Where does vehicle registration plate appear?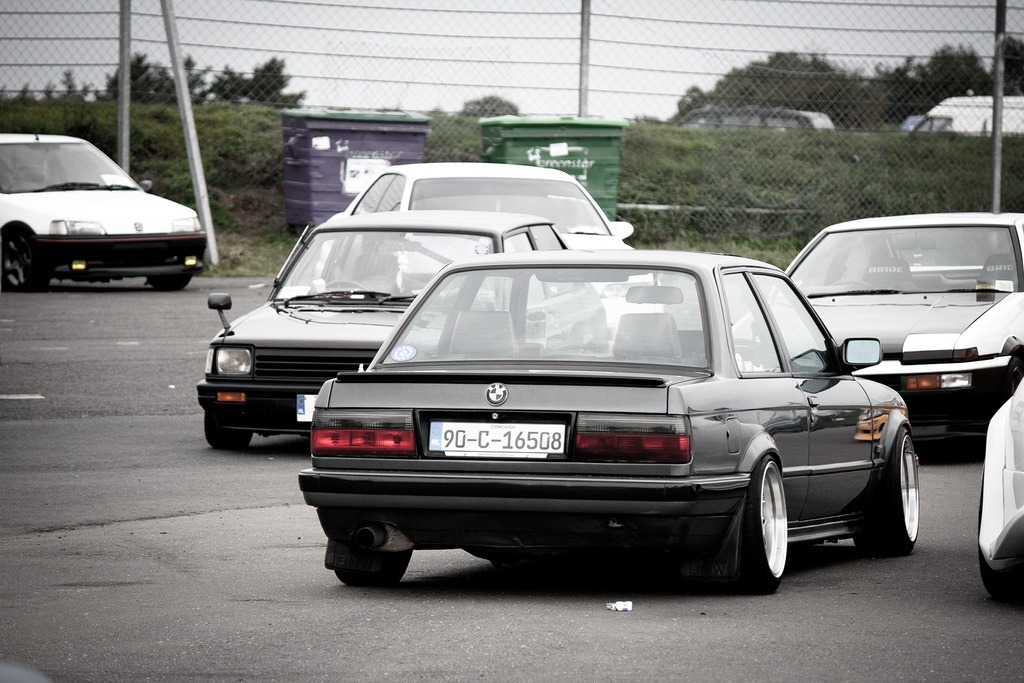
Appears at crop(296, 393, 318, 421).
